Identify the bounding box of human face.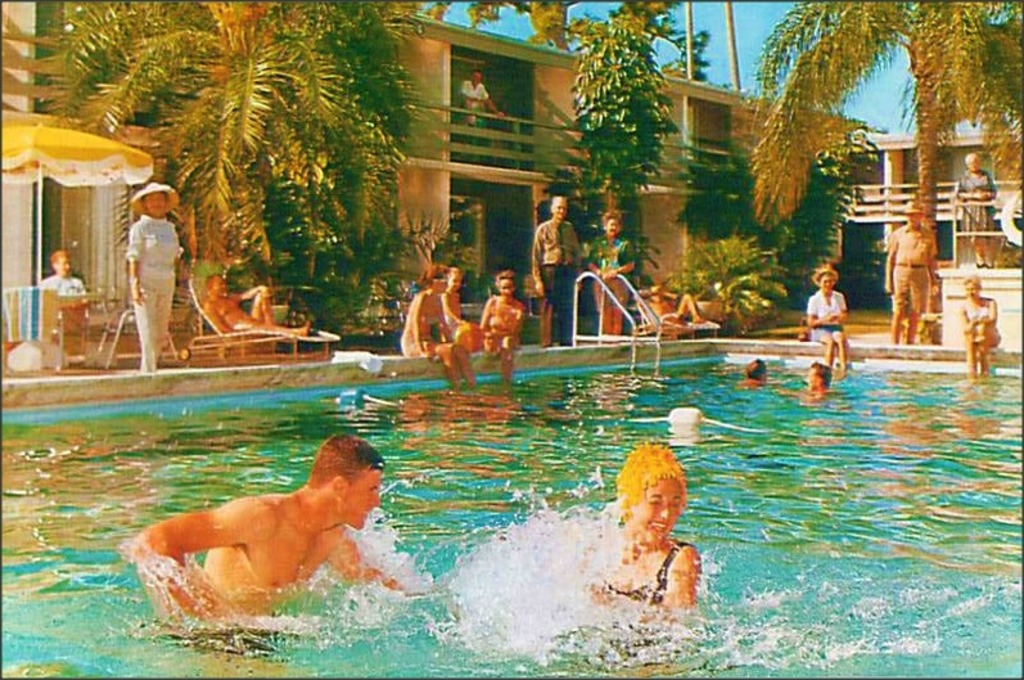
bbox=[143, 193, 167, 216].
